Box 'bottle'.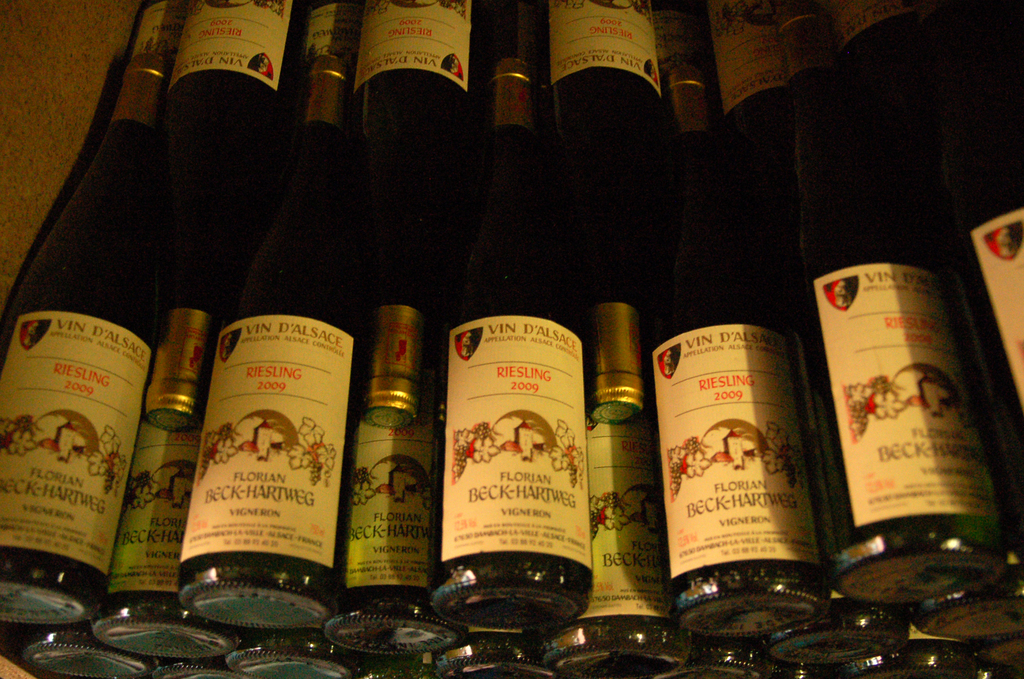
locate(950, 548, 1023, 655).
